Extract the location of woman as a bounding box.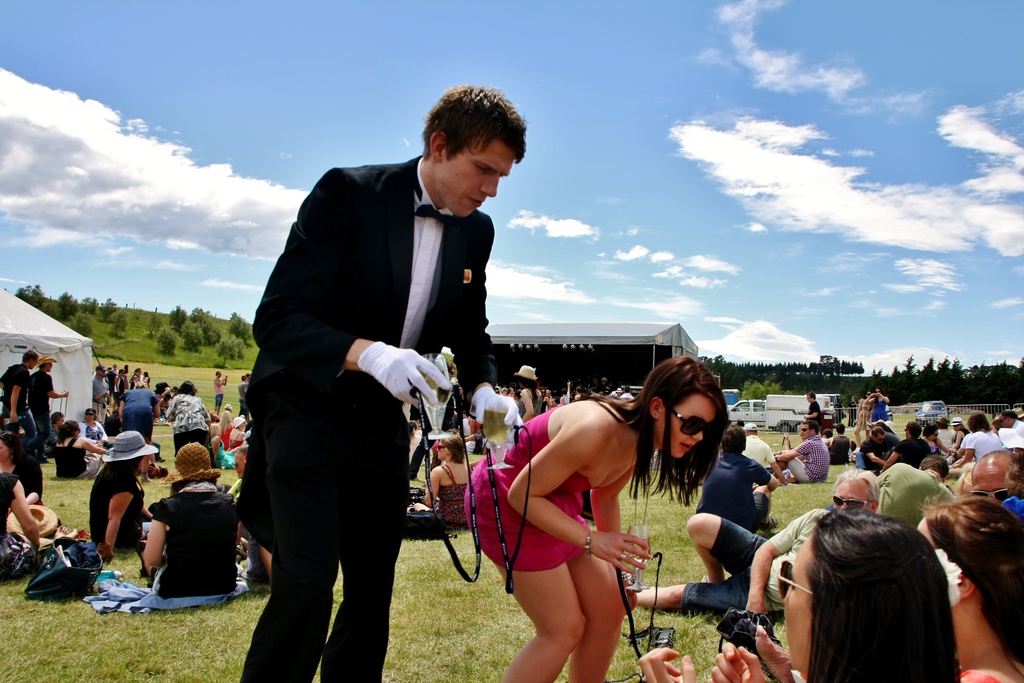
[847, 395, 870, 461].
